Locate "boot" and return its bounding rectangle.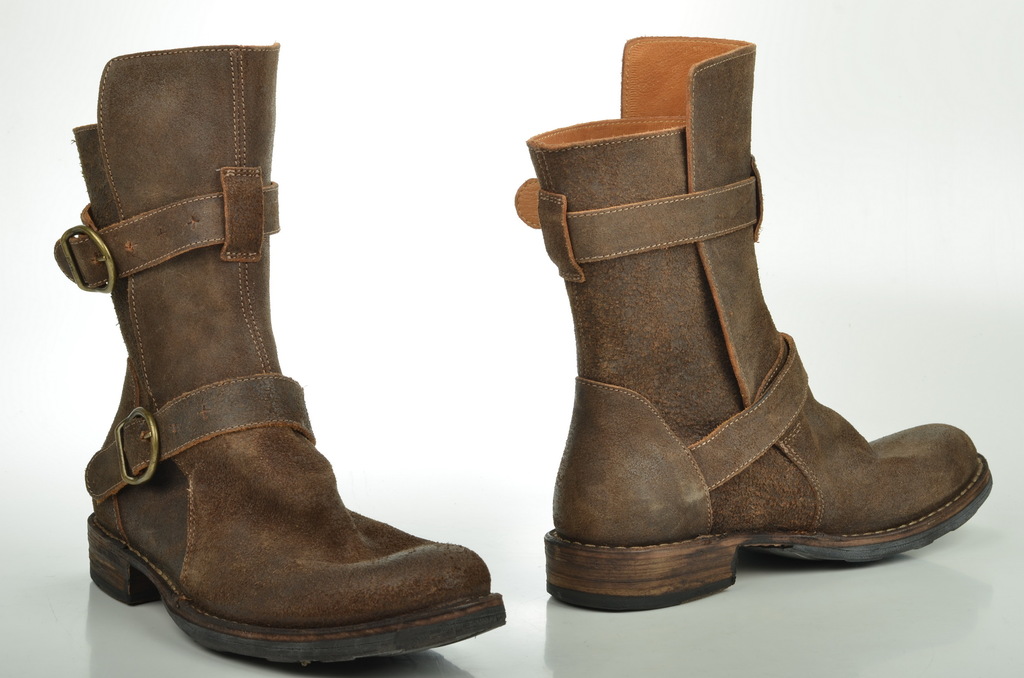
box=[506, 58, 996, 596].
